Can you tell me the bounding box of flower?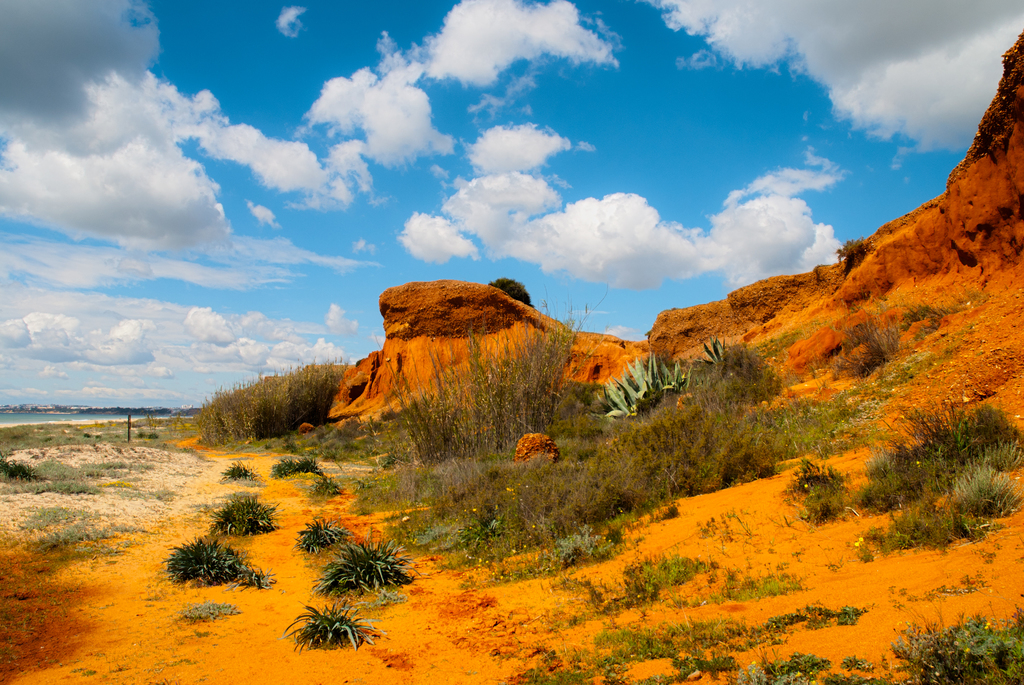
(left=803, top=484, right=811, bottom=489).
